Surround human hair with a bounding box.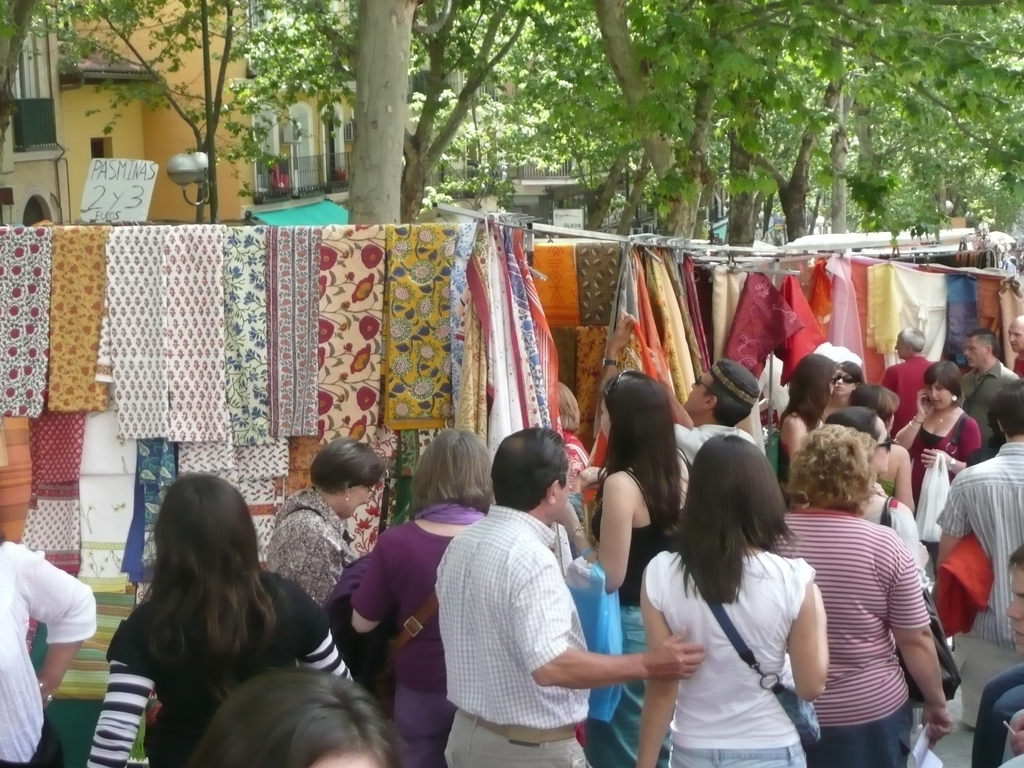
x1=590, y1=366, x2=688, y2=544.
